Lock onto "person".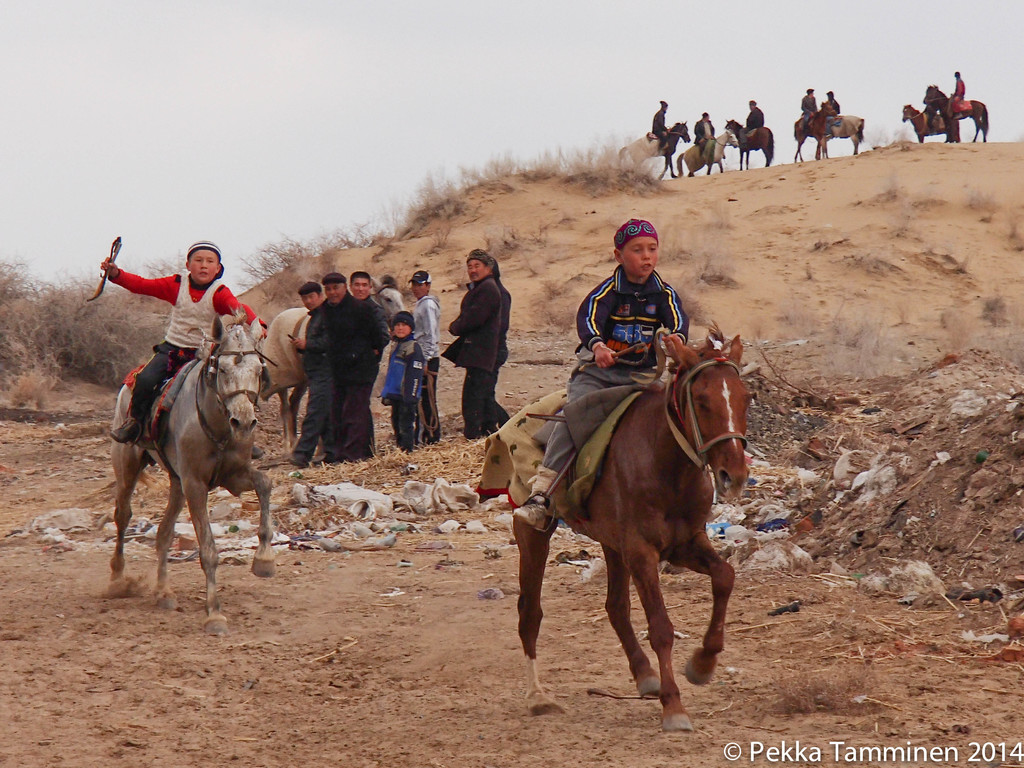
Locked: crop(521, 221, 685, 534).
